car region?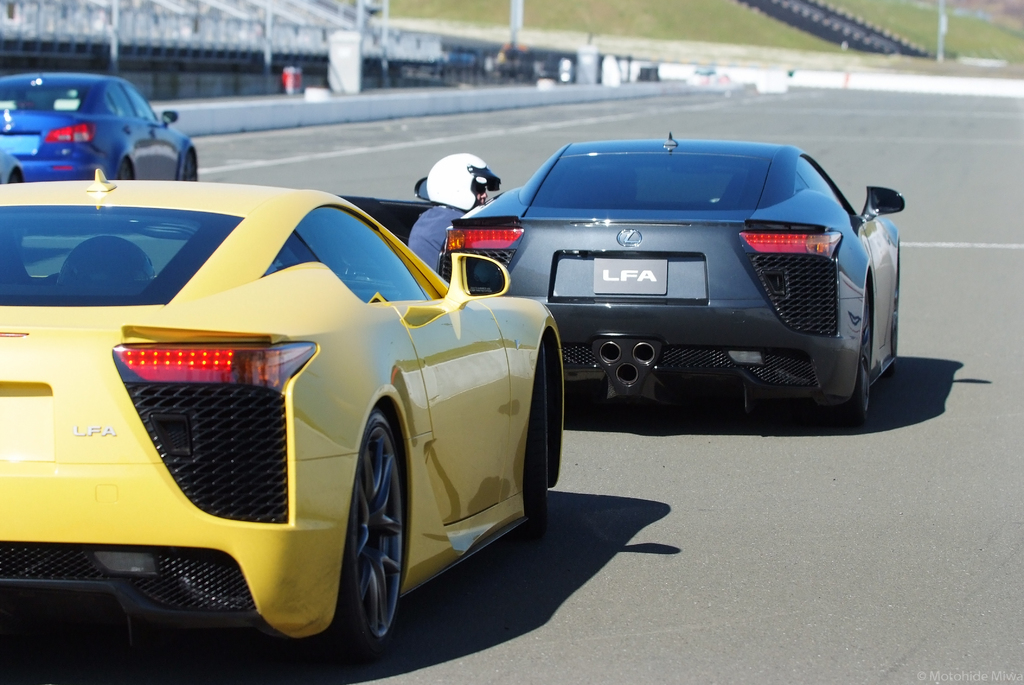
{"x1": 0, "y1": 147, "x2": 25, "y2": 184}
